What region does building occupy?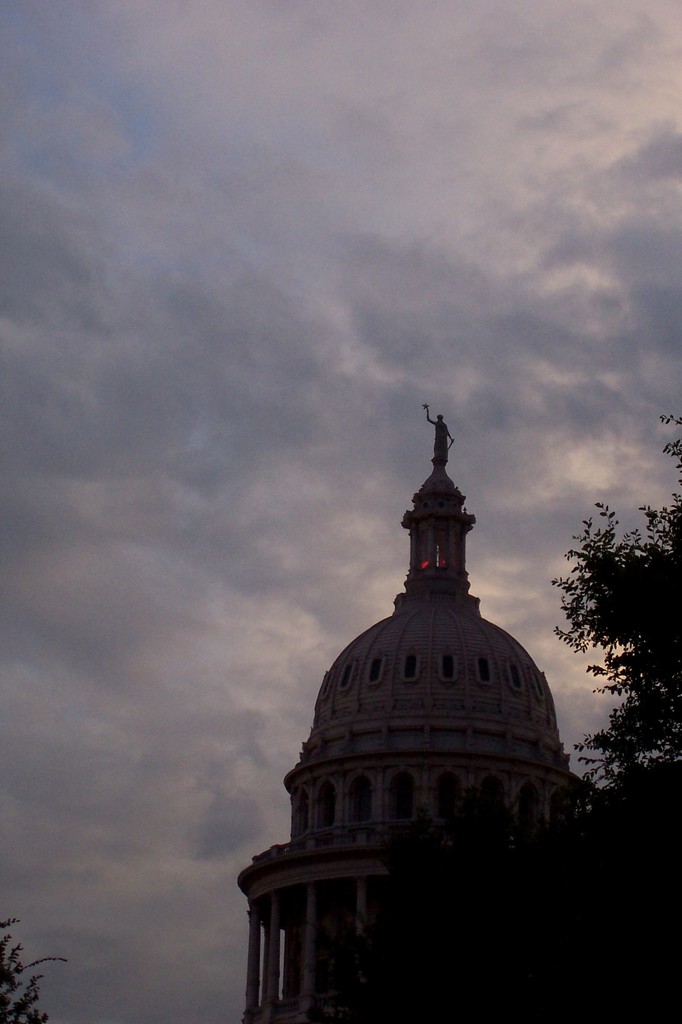
242:402:681:1023.
